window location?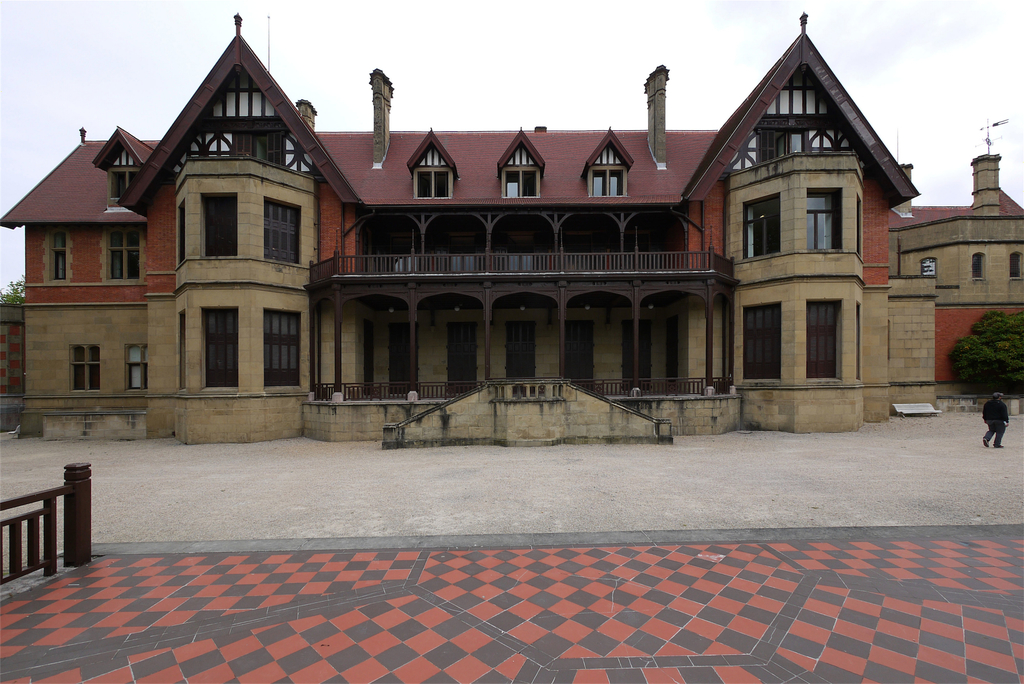
{"x1": 502, "y1": 146, "x2": 543, "y2": 197}
